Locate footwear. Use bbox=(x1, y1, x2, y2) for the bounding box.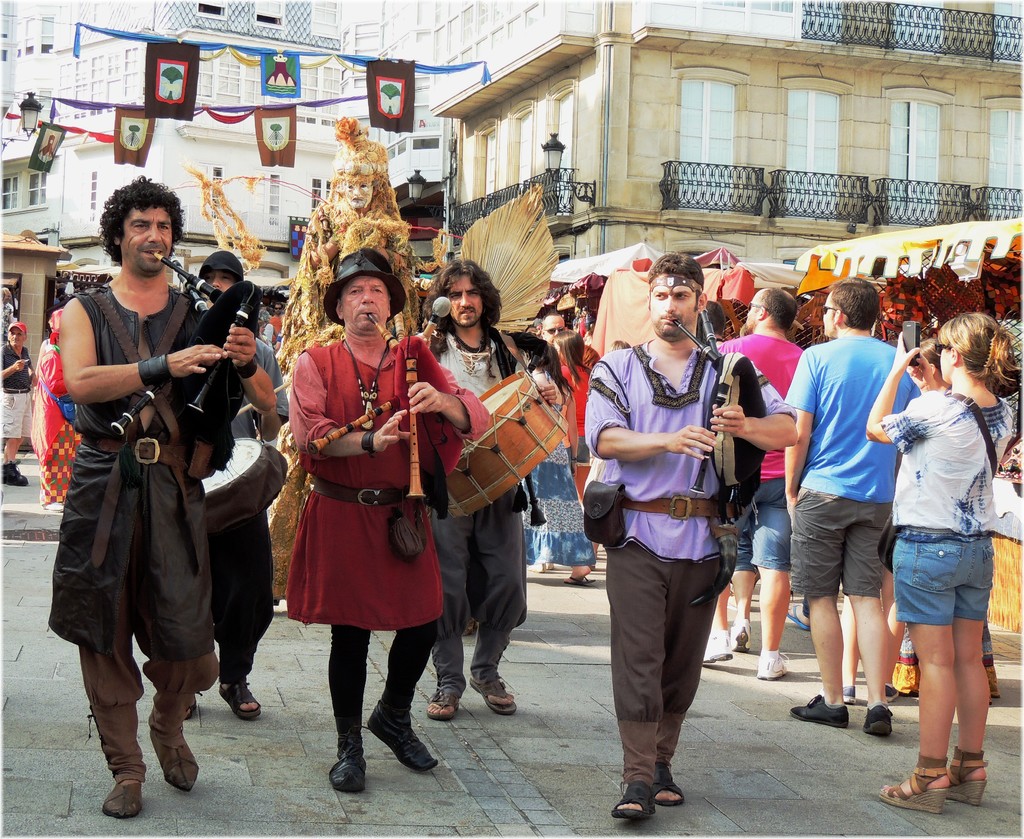
bbox=(426, 697, 460, 724).
